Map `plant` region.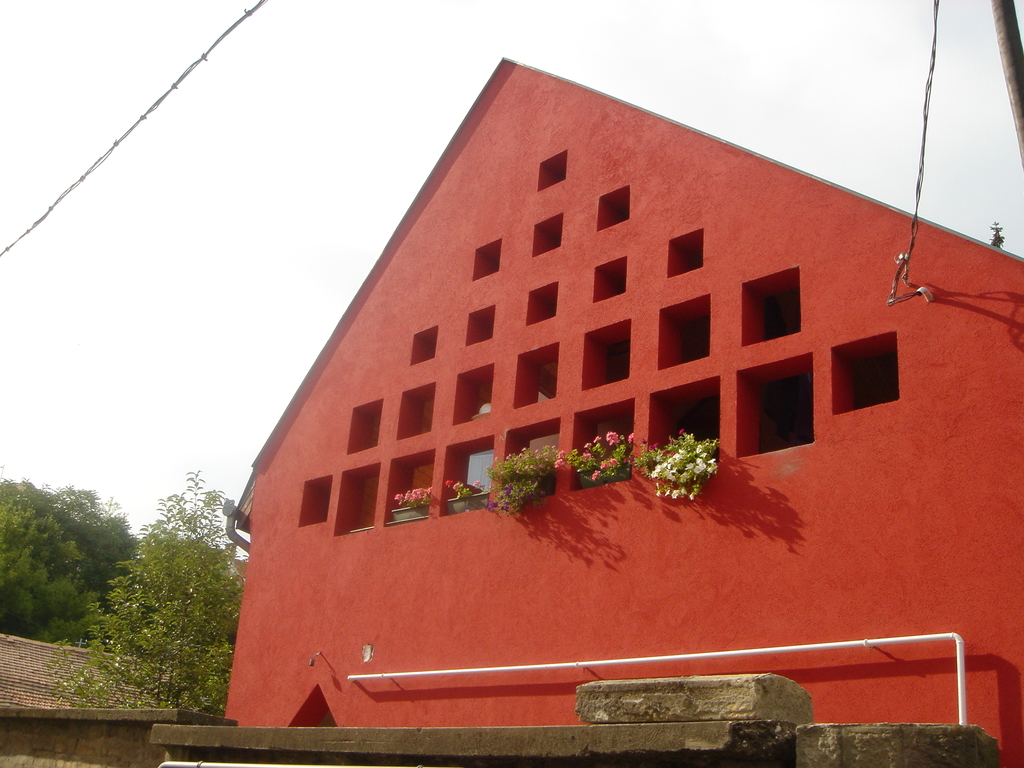
Mapped to bbox=[478, 479, 556, 509].
